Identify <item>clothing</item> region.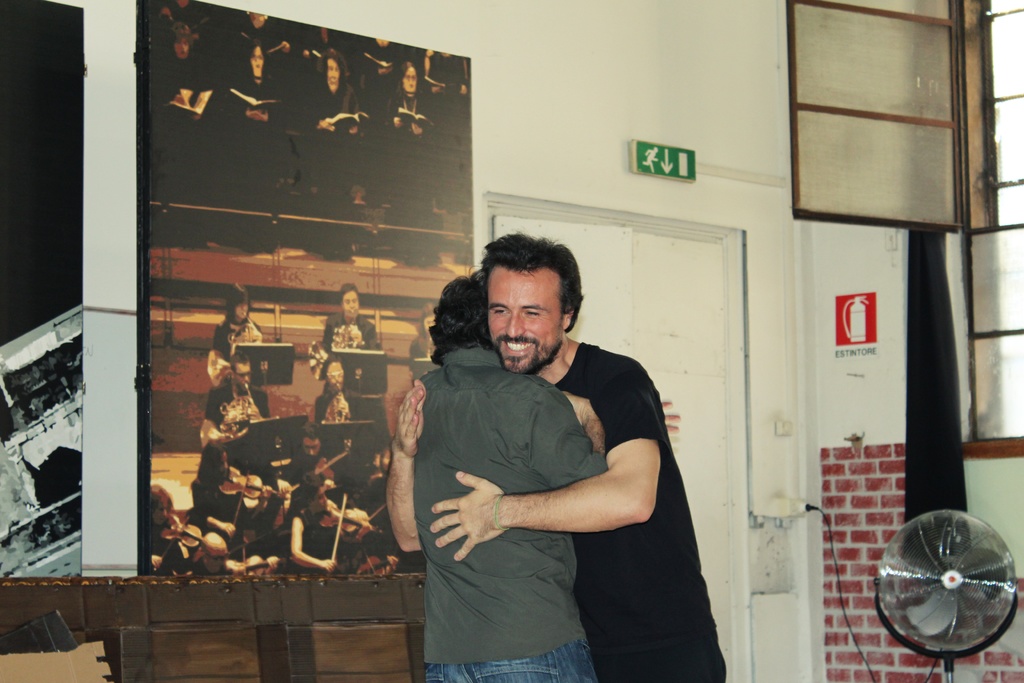
Region: (left=150, top=46, right=225, bottom=159).
